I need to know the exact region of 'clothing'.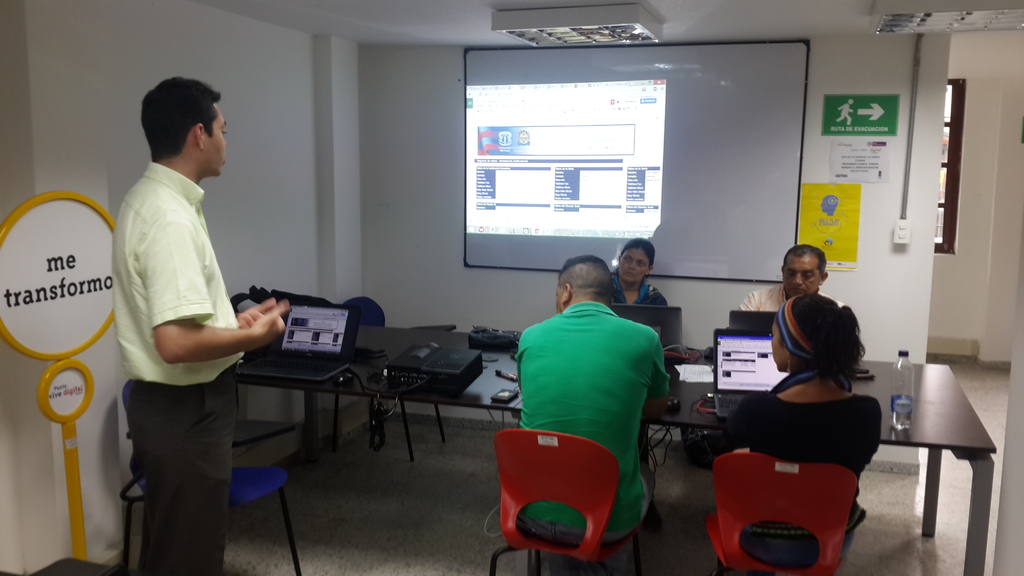
Region: pyautogui.locateOnScreen(513, 298, 666, 539).
